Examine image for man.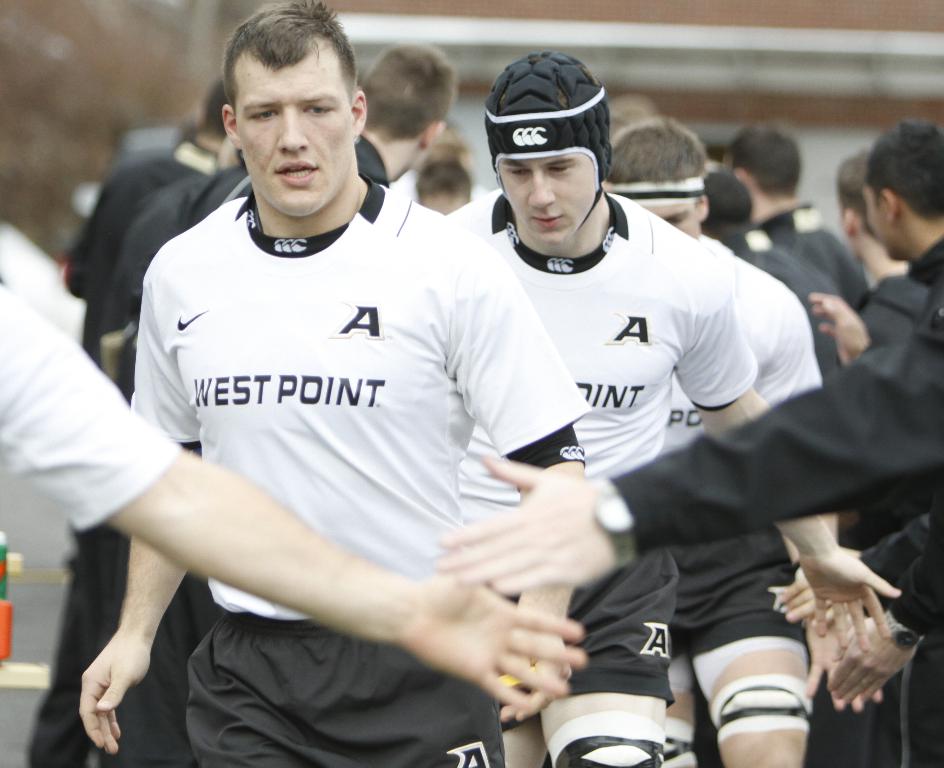
Examination result: <bbox>103, 137, 244, 767</bbox>.
